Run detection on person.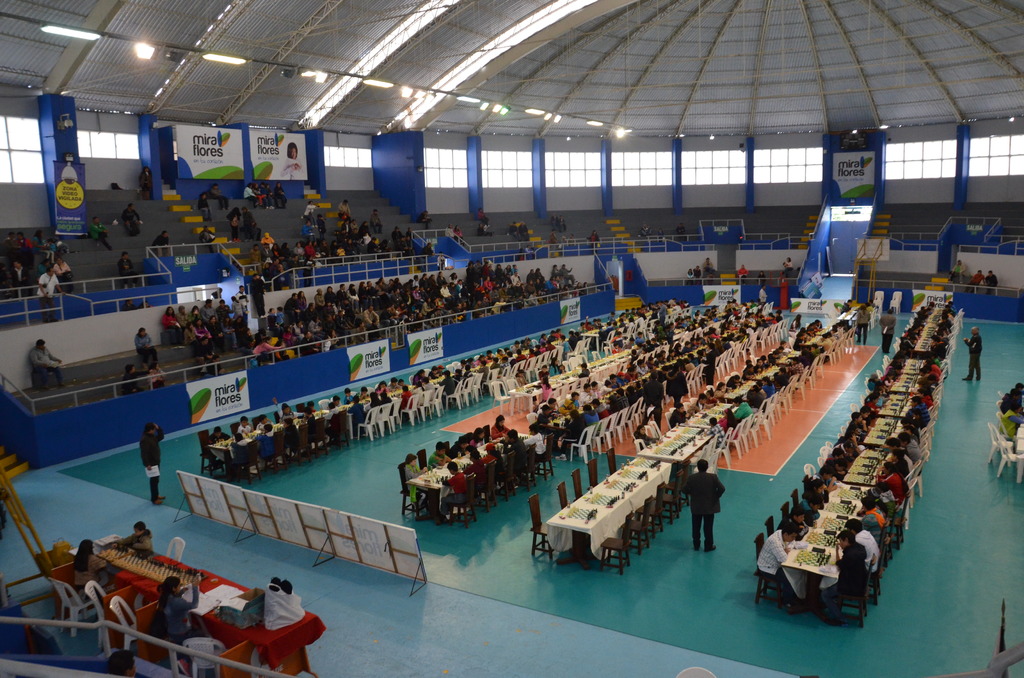
Result: {"left": 244, "top": 183, "right": 257, "bottom": 206}.
